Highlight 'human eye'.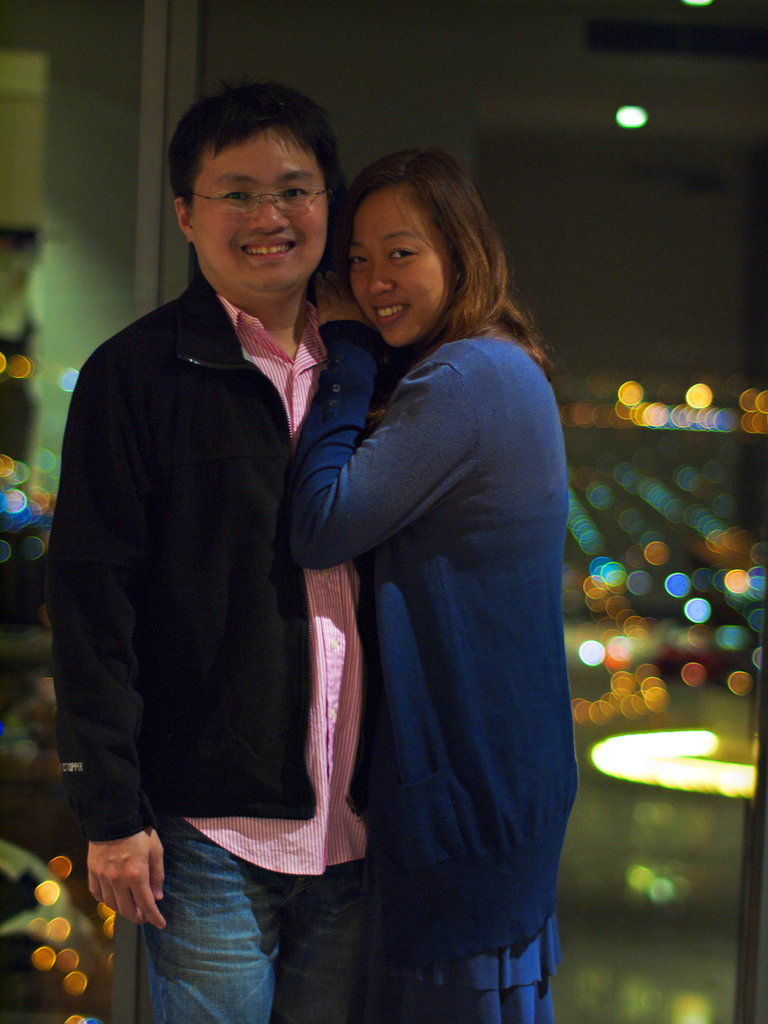
Highlighted region: bbox(221, 187, 250, 204).
